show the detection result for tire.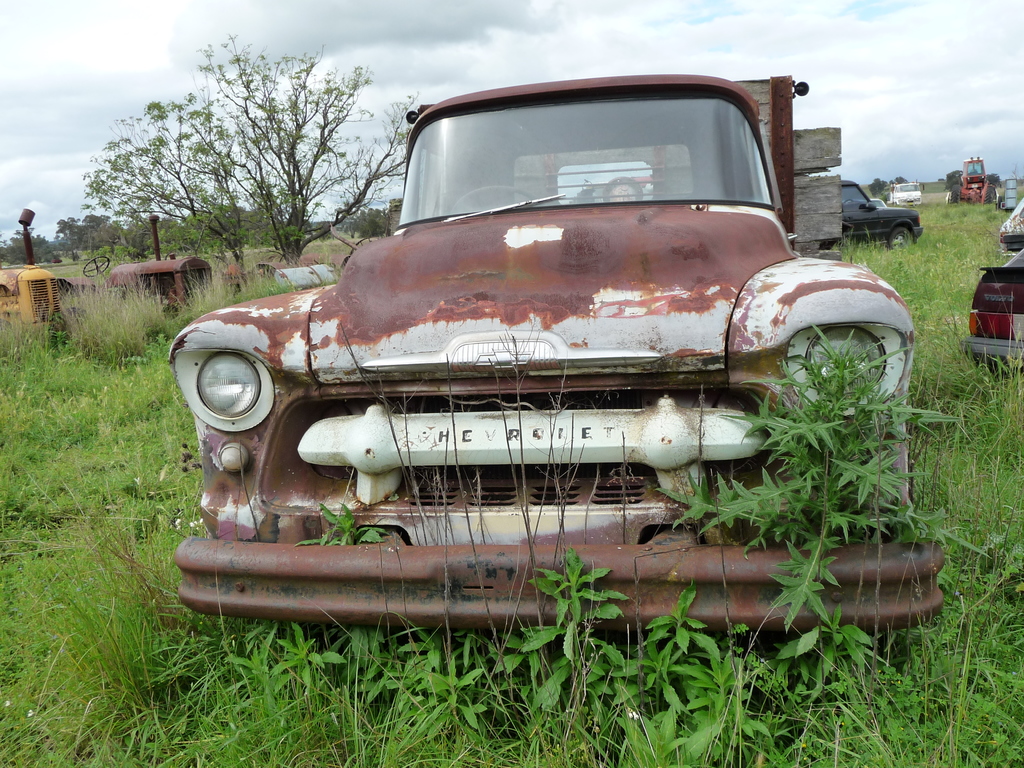
<region>982, 187, 997, 205</region>.
